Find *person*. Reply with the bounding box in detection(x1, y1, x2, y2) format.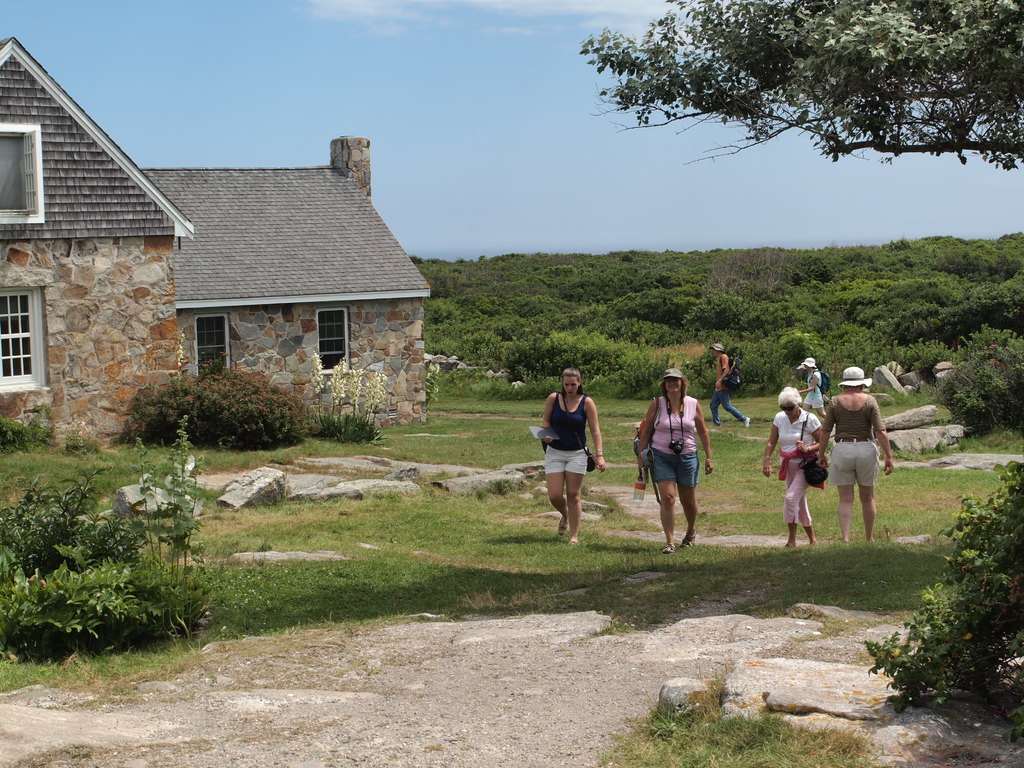
detection(762, 383, 830, 547).
